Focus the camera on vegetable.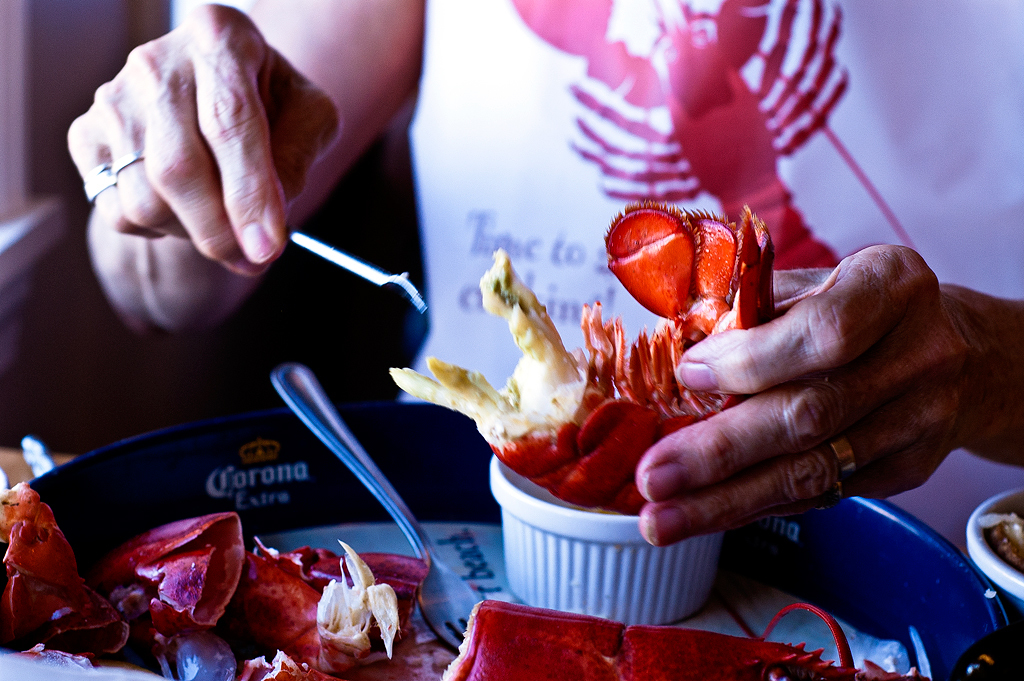
Focus region: BBox(0, 486, 429, 680).
